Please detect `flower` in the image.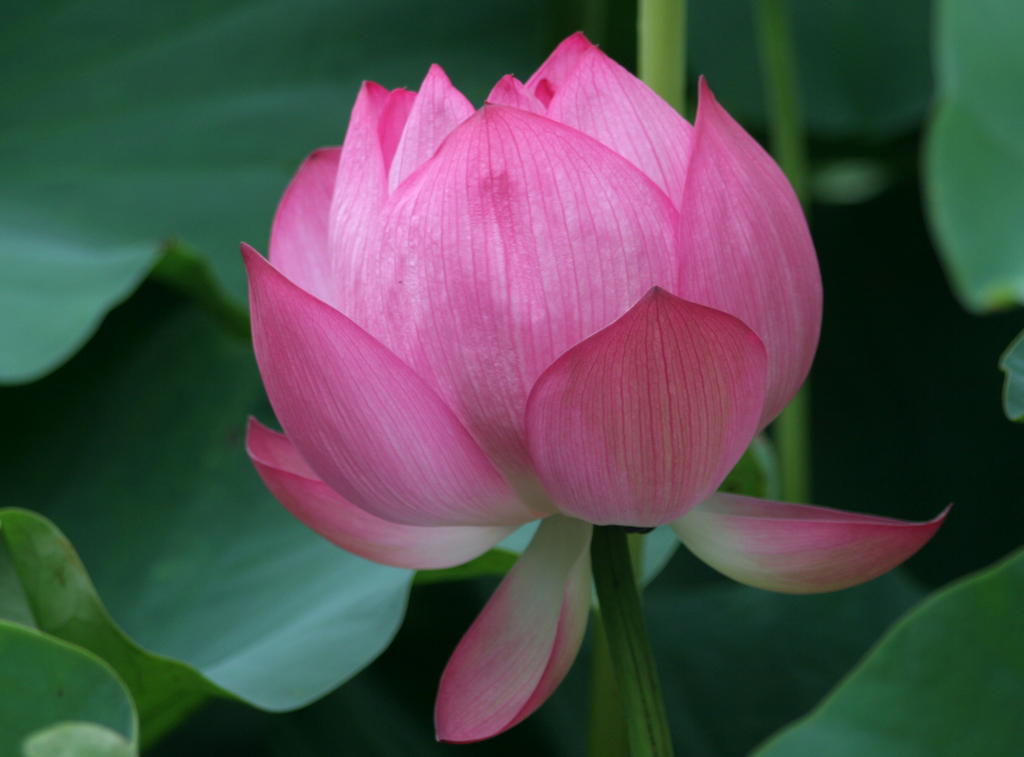
left=196, top=31, right=845, bottom=681.
